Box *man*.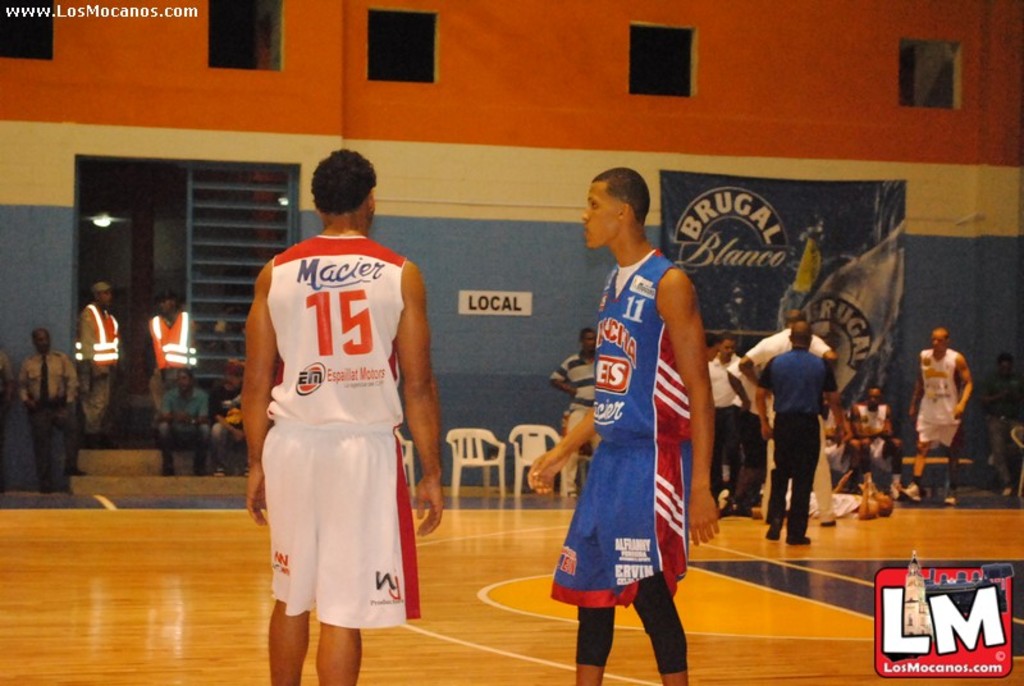
146 293 191 419.
